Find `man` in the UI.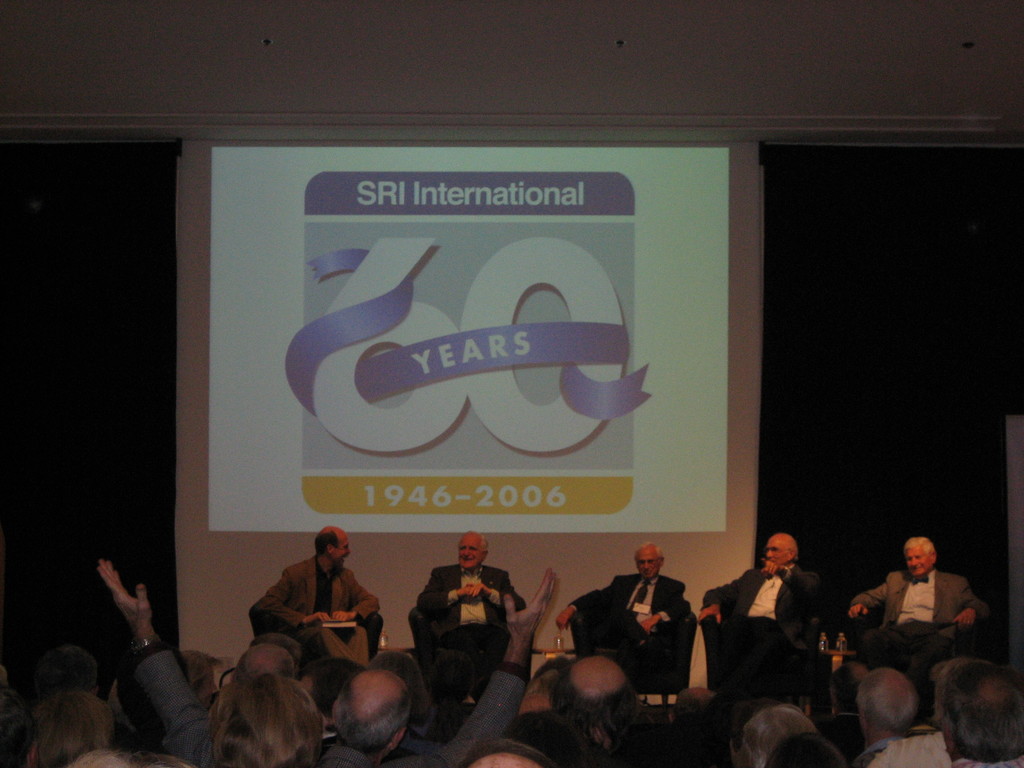
UI element at bbox=(100, 552, 556, 767).
